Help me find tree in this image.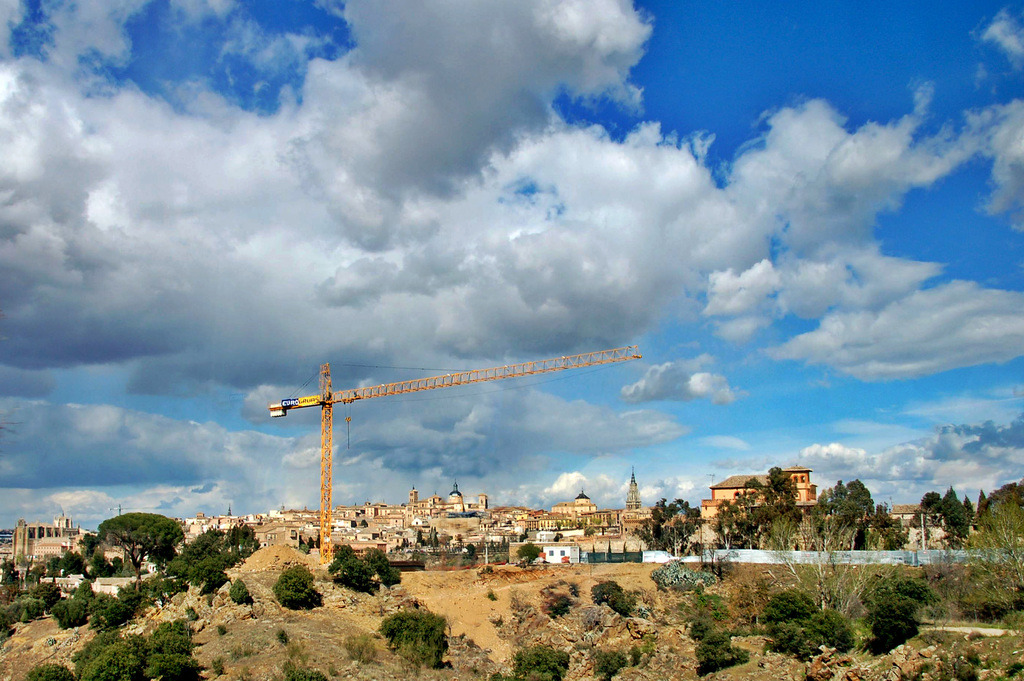
Found it: BBox(273, 562, 315, 607).
